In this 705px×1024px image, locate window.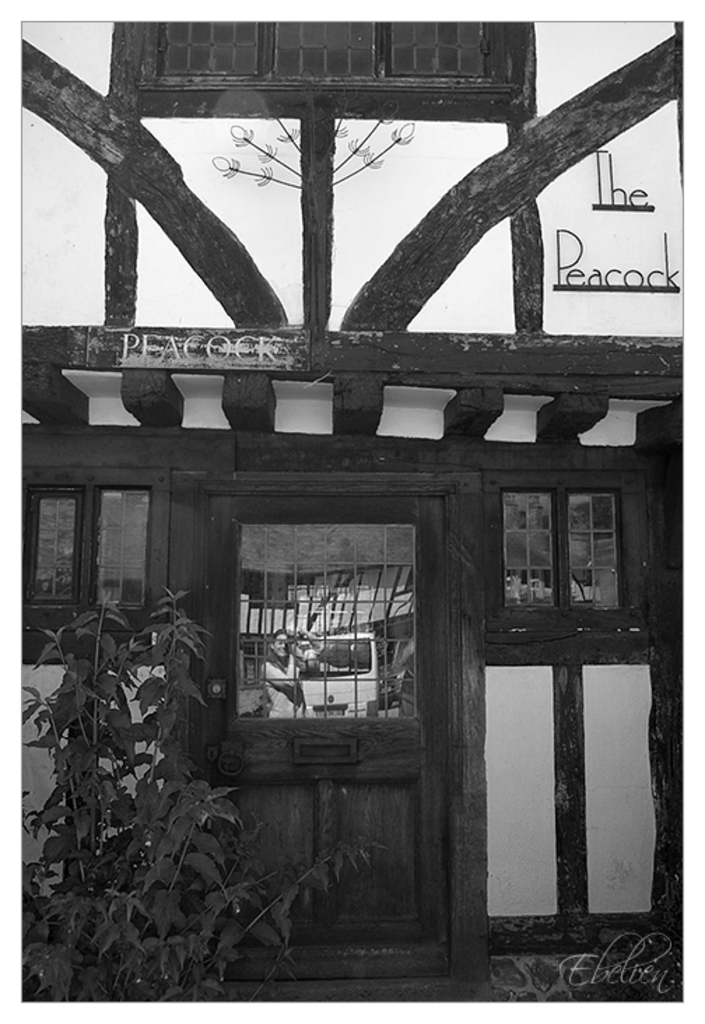
Bounding box: 24/474/175/664.
